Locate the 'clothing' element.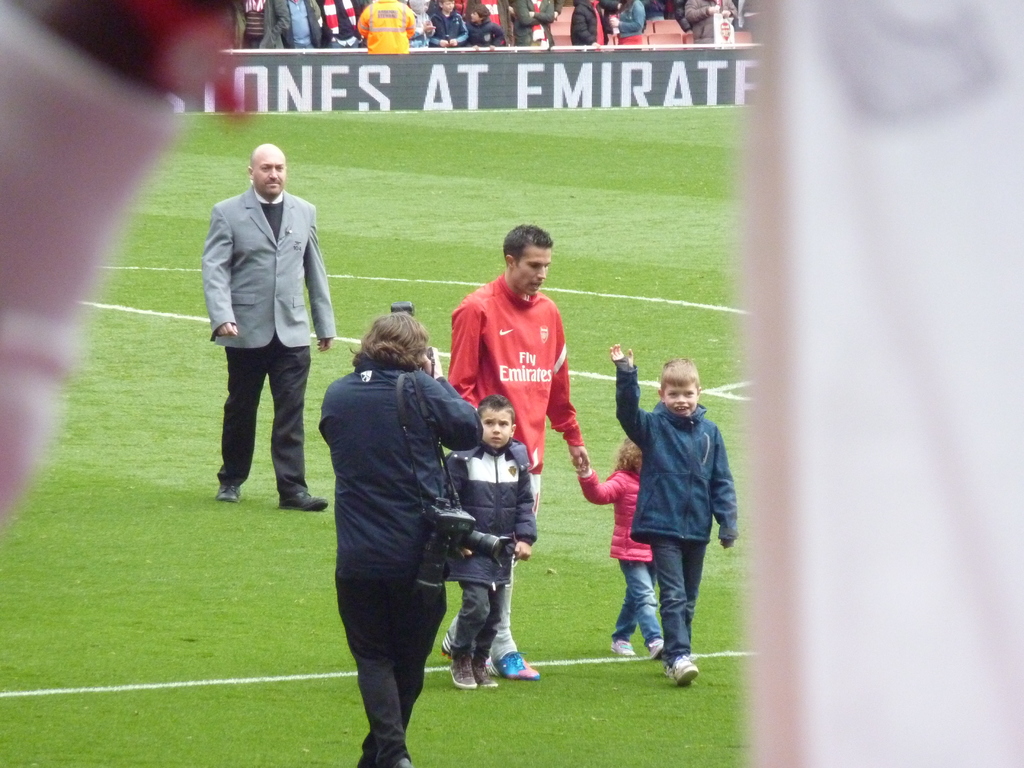
Element bbox: detection(358, 0, 410, 50).
